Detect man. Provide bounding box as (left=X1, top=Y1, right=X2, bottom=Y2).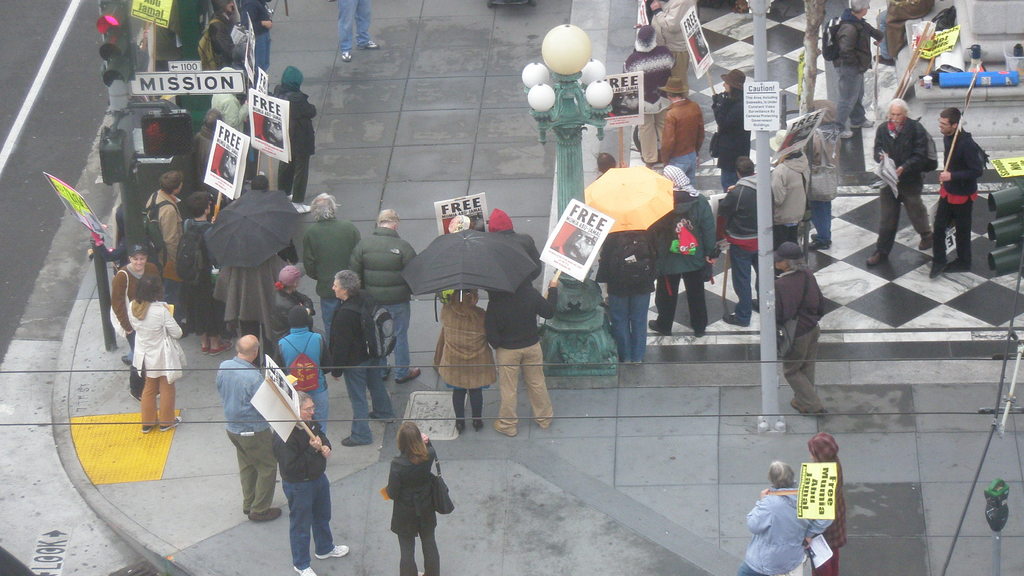
(left=215, top=333, right=283, bottom=524).
